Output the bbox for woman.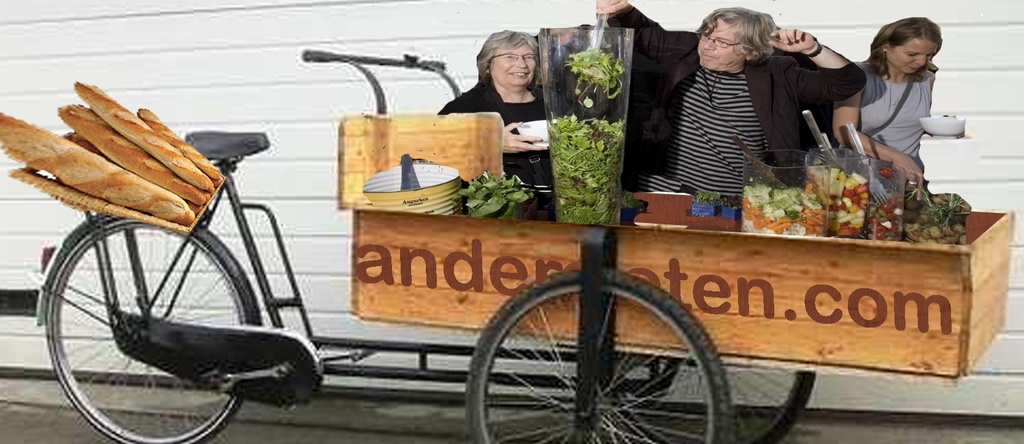
region(451, 30, 563, 141).
